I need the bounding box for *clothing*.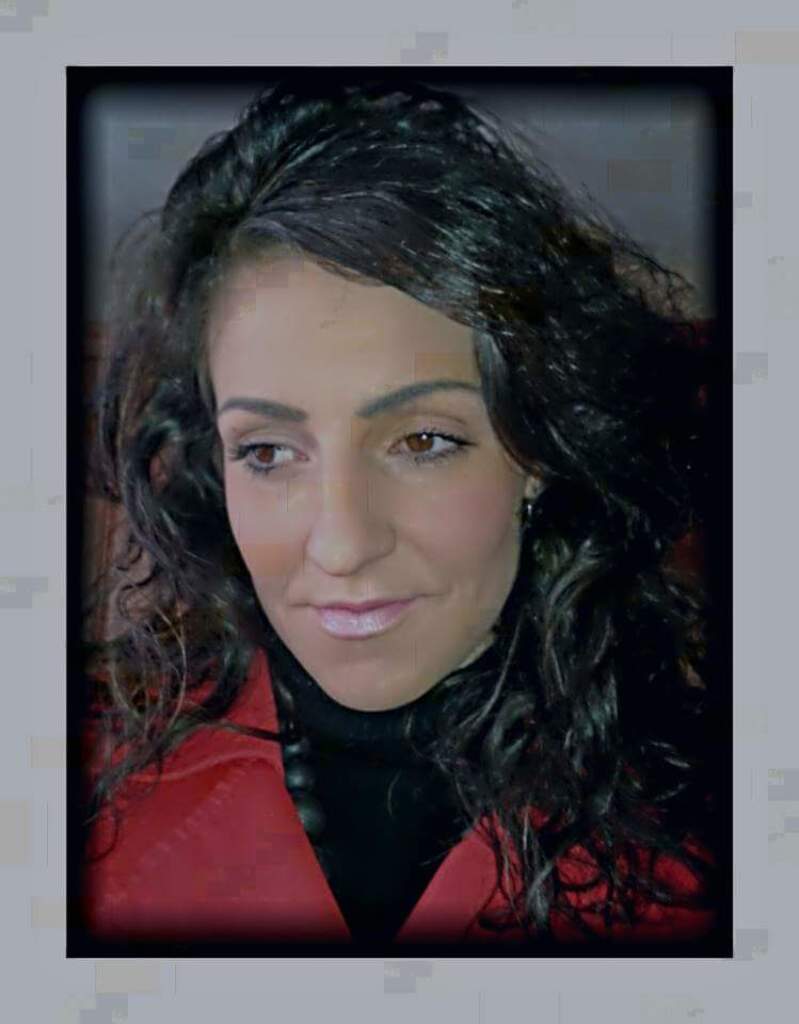
Here it is: [93, 530, 720, 941].
